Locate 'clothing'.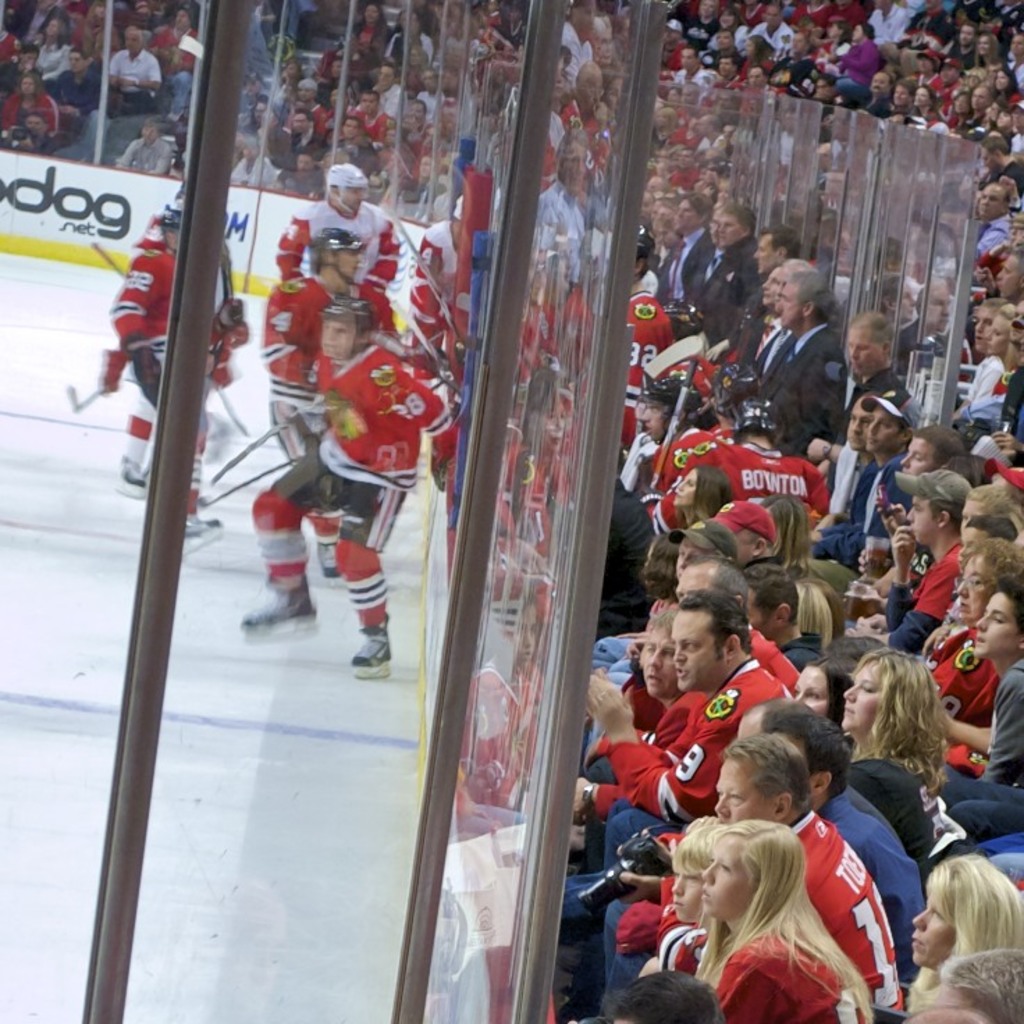
Bounding box: (left=714, top=917, right=875, bottom=1023).
